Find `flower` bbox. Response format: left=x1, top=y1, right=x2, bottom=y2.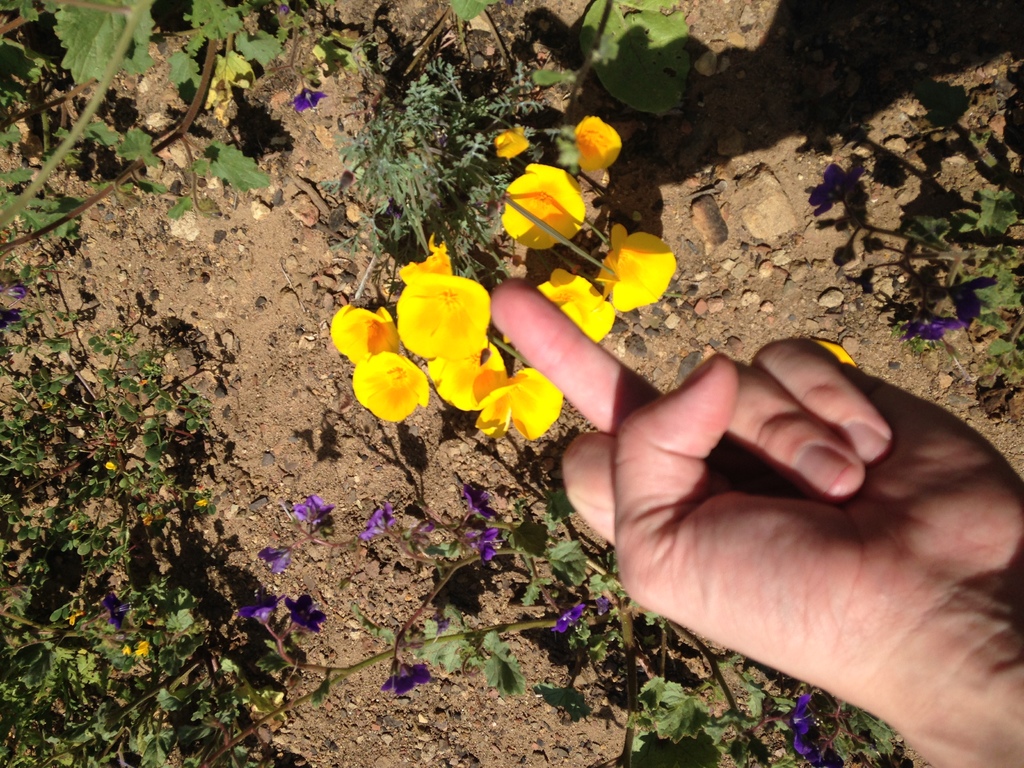
left=770, top=698, right=819, bottom=757.
